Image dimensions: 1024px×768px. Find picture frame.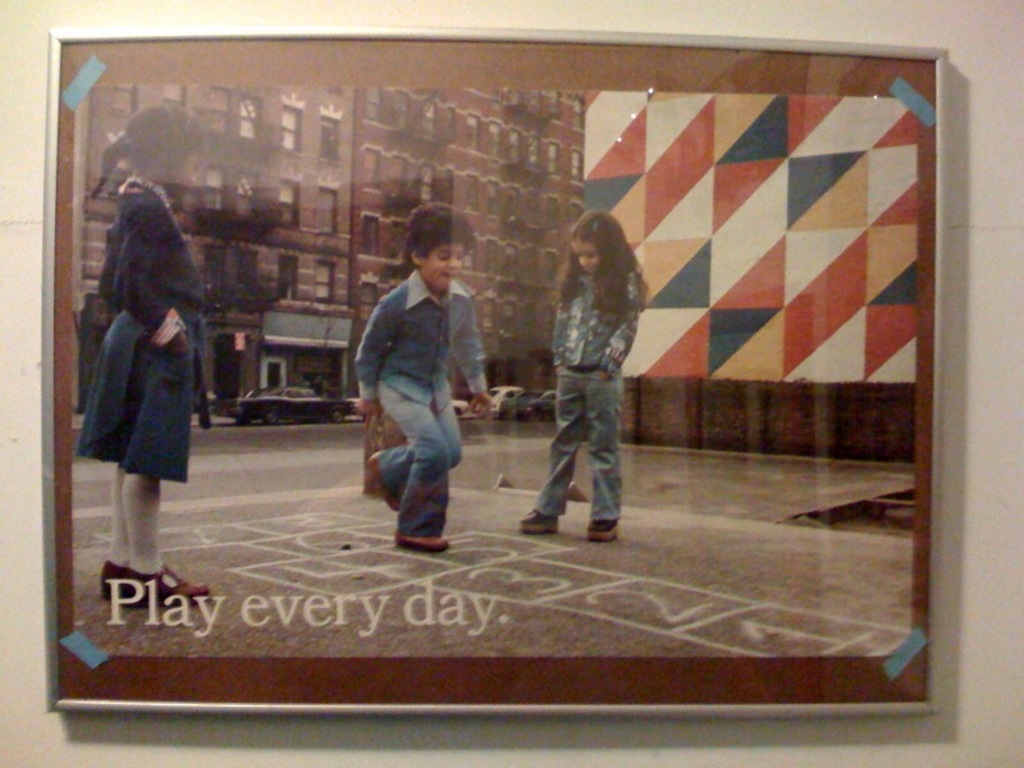
[42, 23, 936, 718].
